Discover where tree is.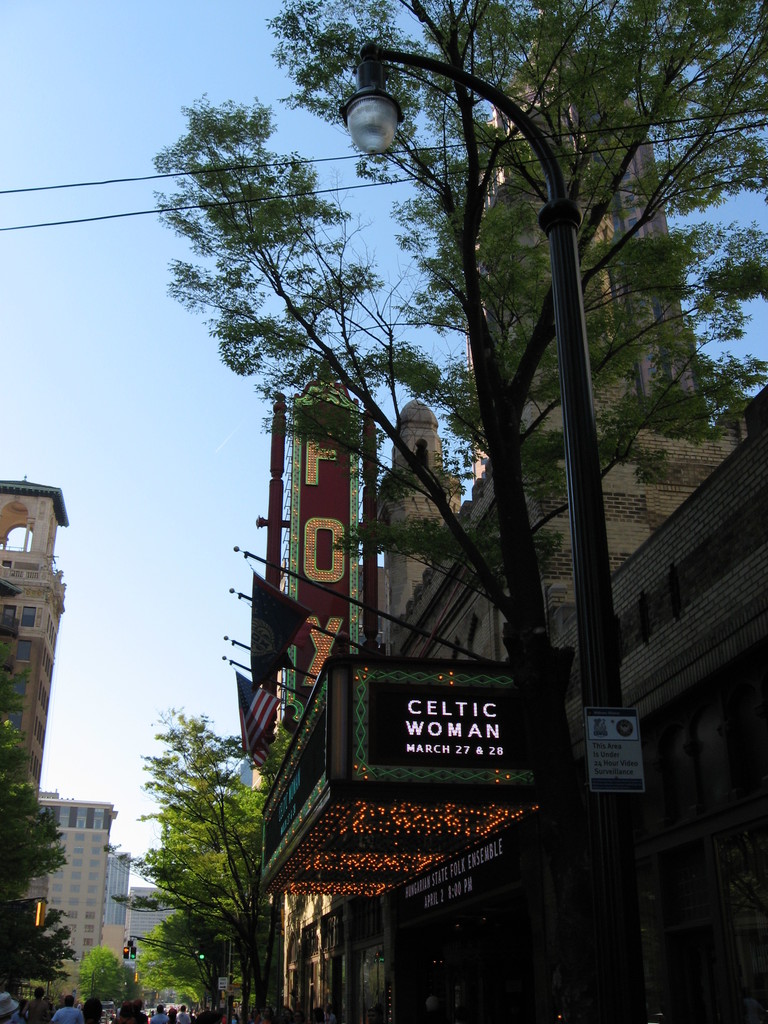
Discovered at region(160, 2, 766, 1018).
